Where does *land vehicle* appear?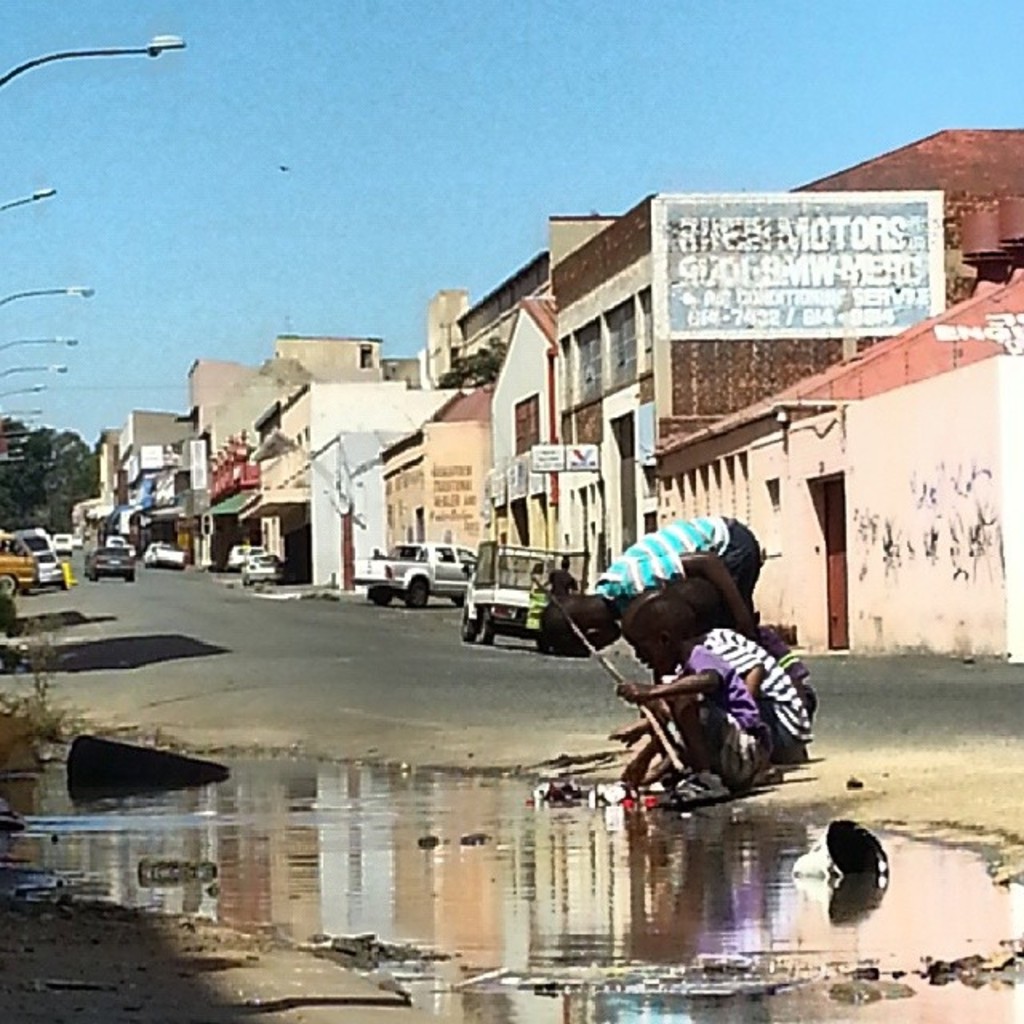
Appears at region(0, 534, 34, 592).
